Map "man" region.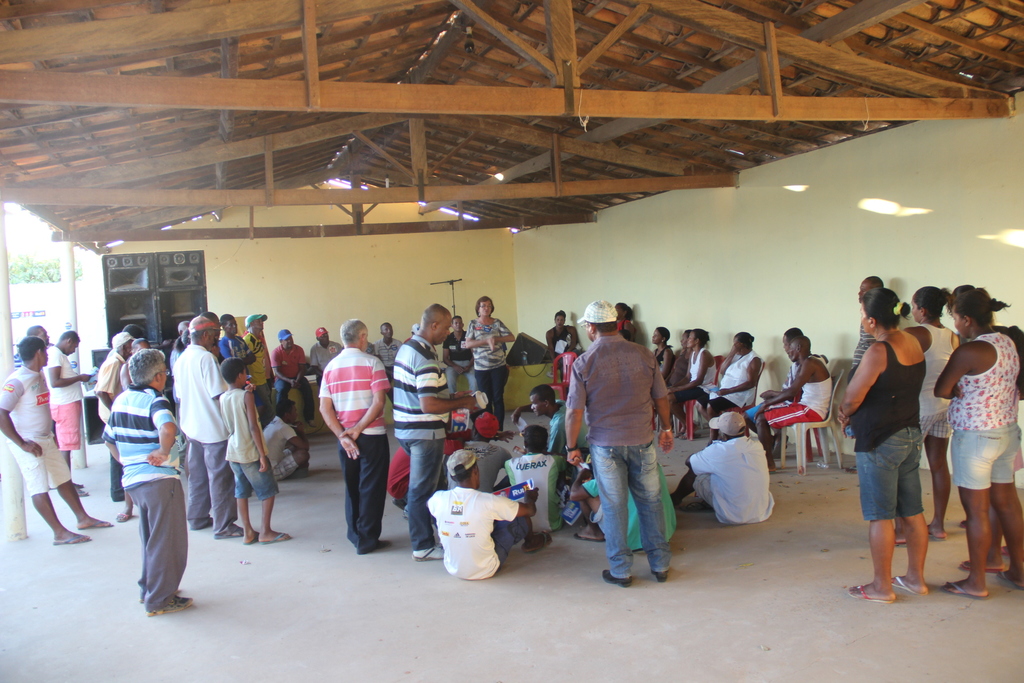
Mapped to bbox=[100, 348, 195, 614].
